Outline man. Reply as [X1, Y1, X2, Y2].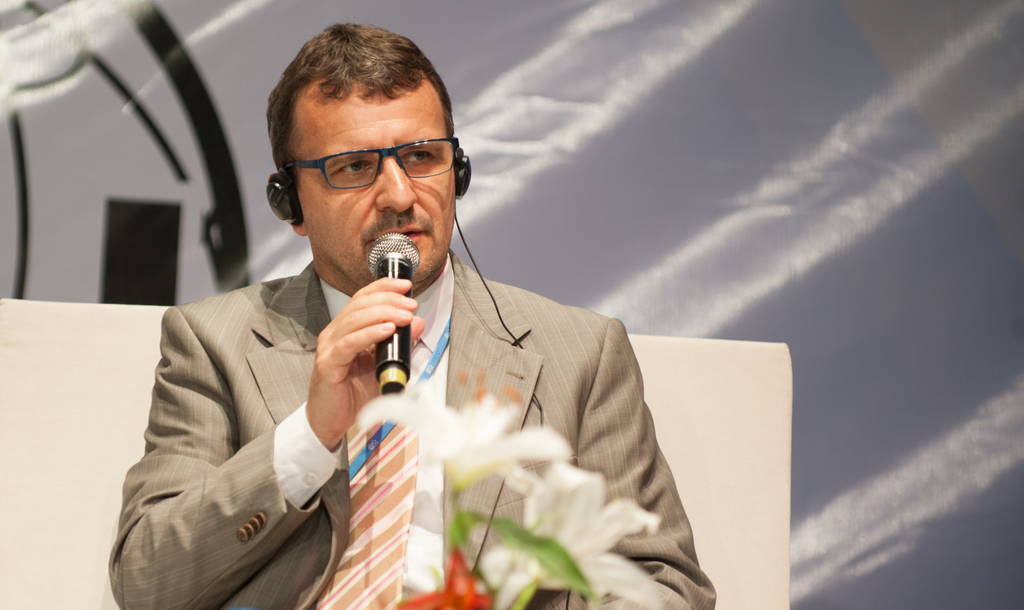
[110, 69, 679, 586].
